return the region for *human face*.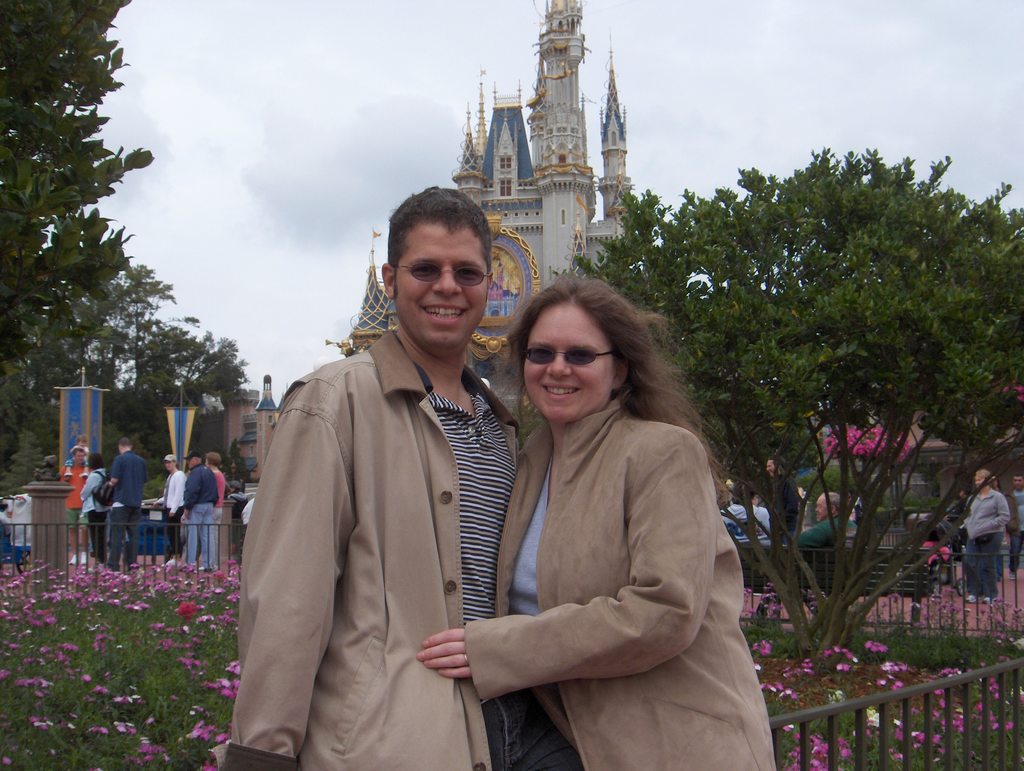
393/223/487/346.
